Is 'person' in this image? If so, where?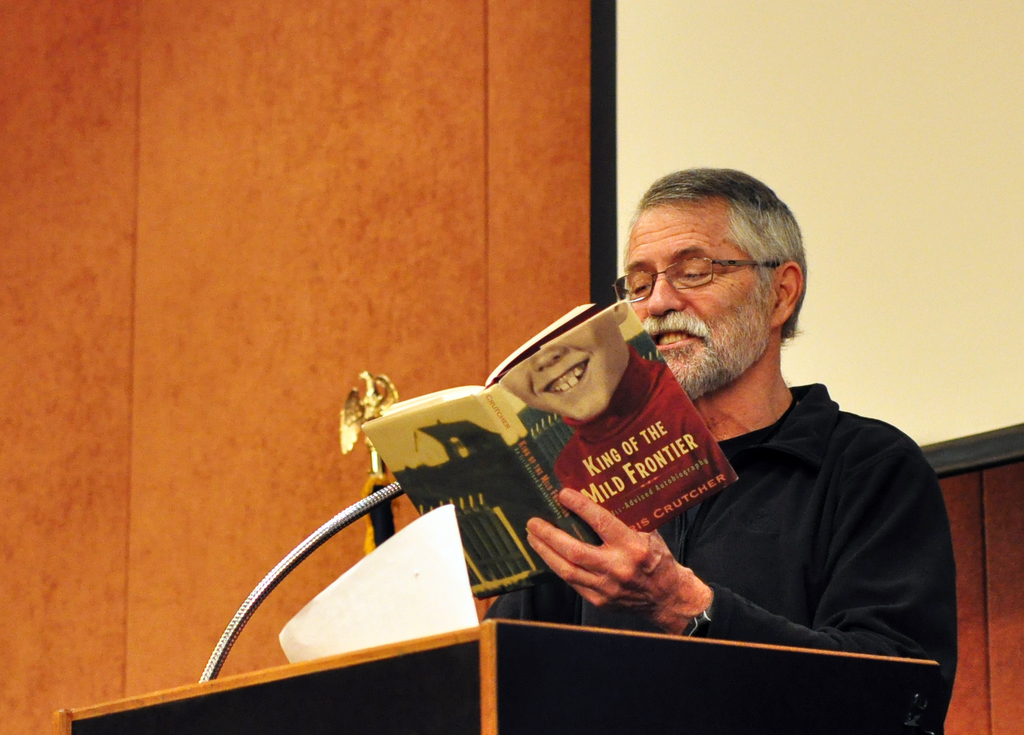
Yes, at x1=478, y1=163, x2=958, y2=734.
